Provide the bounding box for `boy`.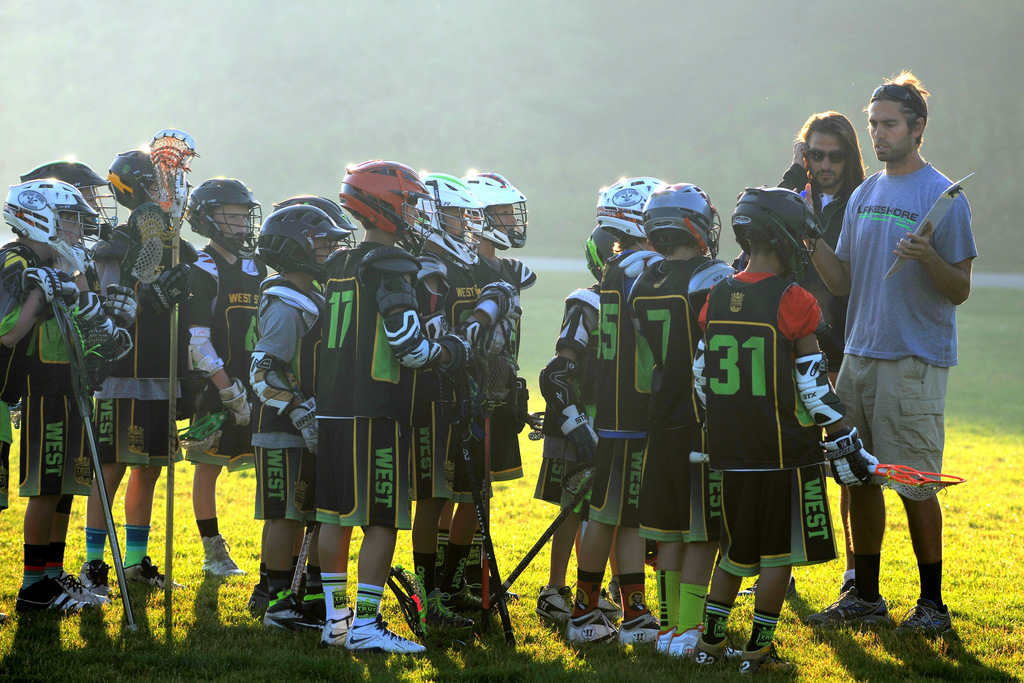
(left=84, top=139, right=214, bottom=604).
